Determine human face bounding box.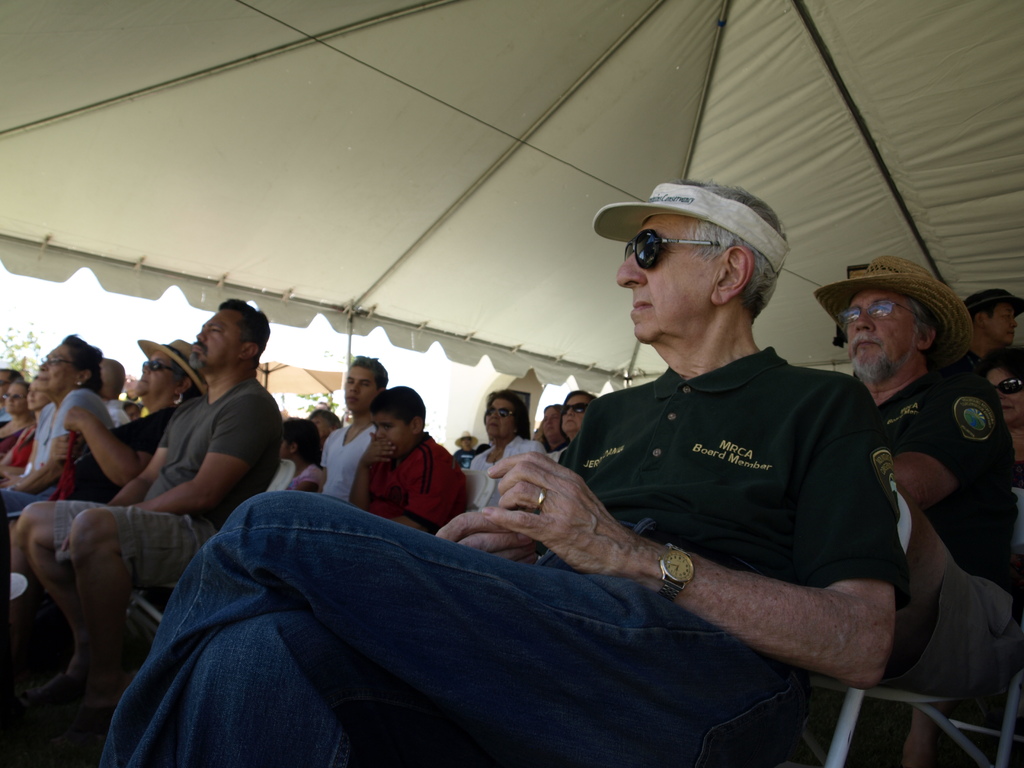
Determined: detection(484, 393, 512, 440).
